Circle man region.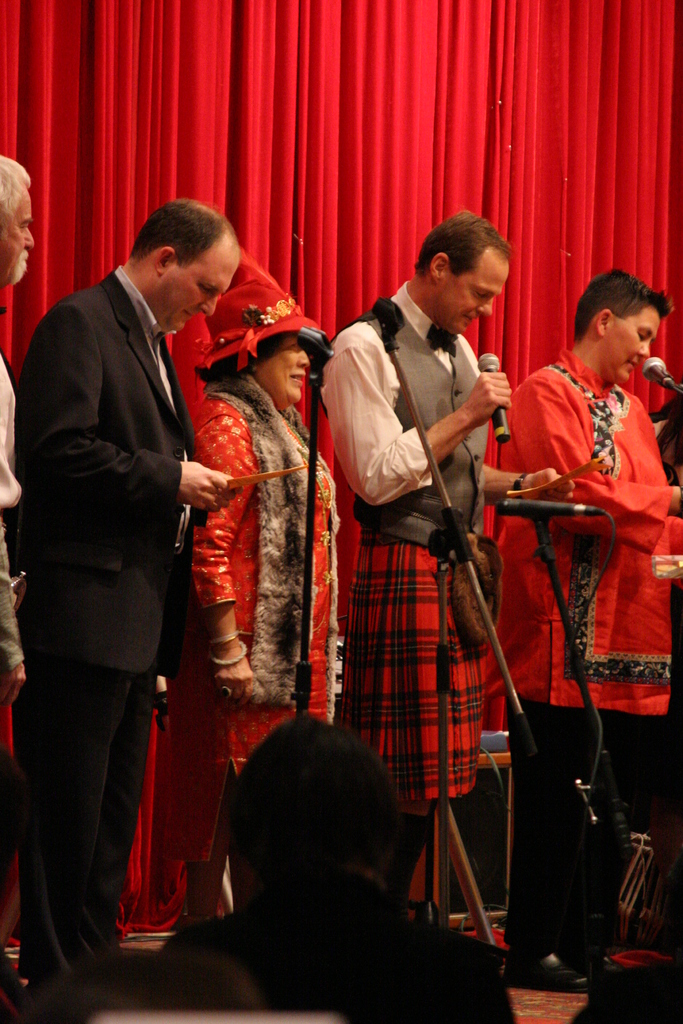
Region: region(19, 166, 244, 943).
